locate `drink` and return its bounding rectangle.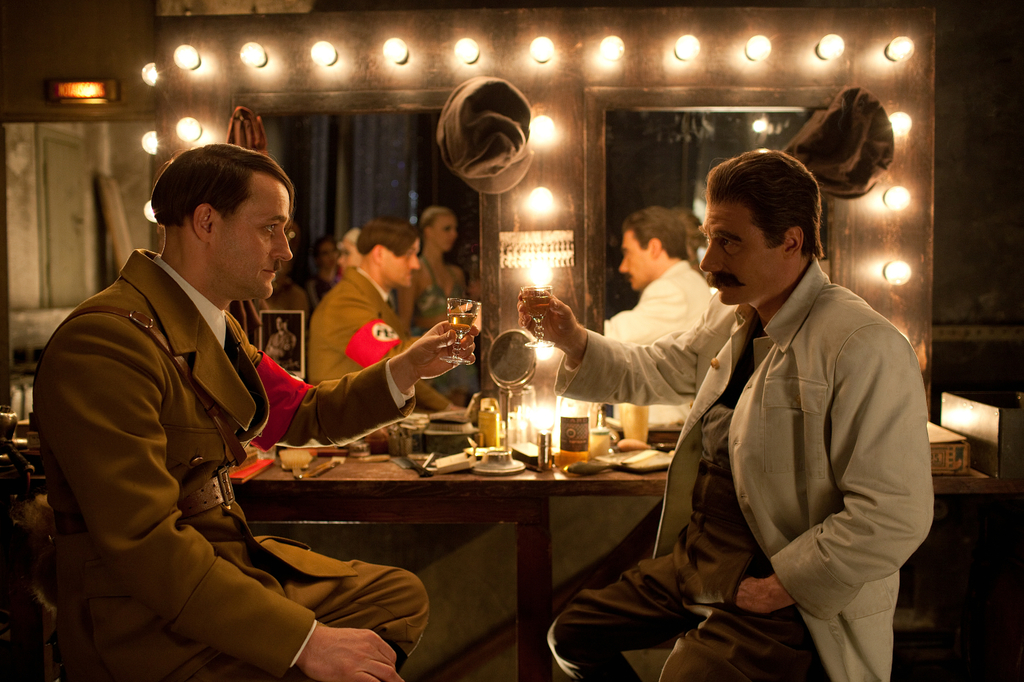
left=448, top=311, right=480, bottom=356.
